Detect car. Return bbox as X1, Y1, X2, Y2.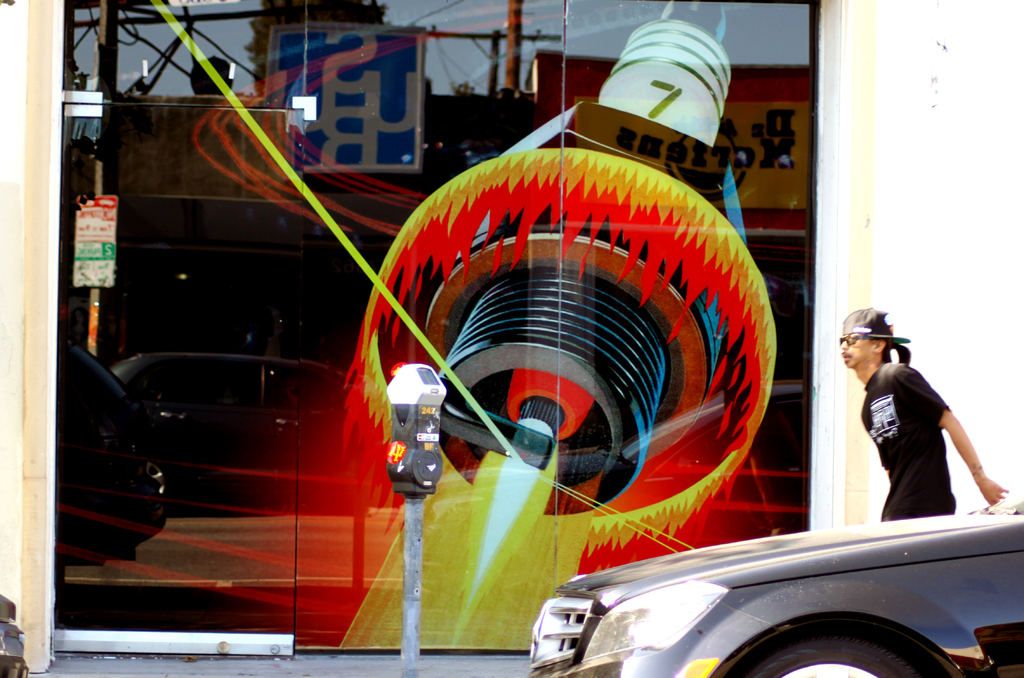
67, 338, 166, 572.
